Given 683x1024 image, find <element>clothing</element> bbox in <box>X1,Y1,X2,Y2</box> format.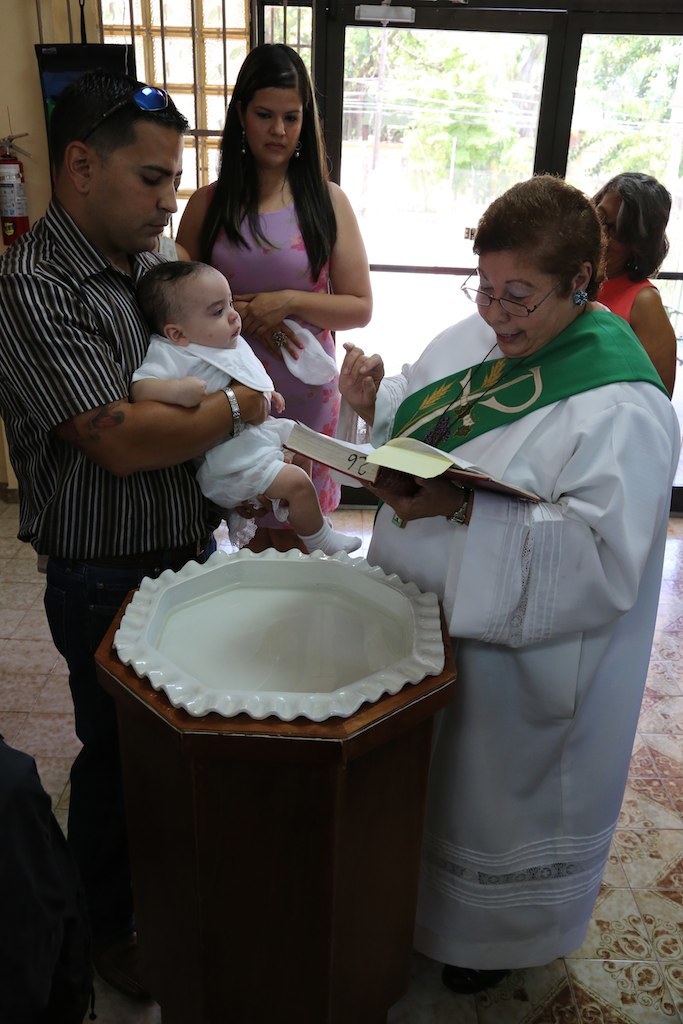
<box>1,215,246,965</box>.
